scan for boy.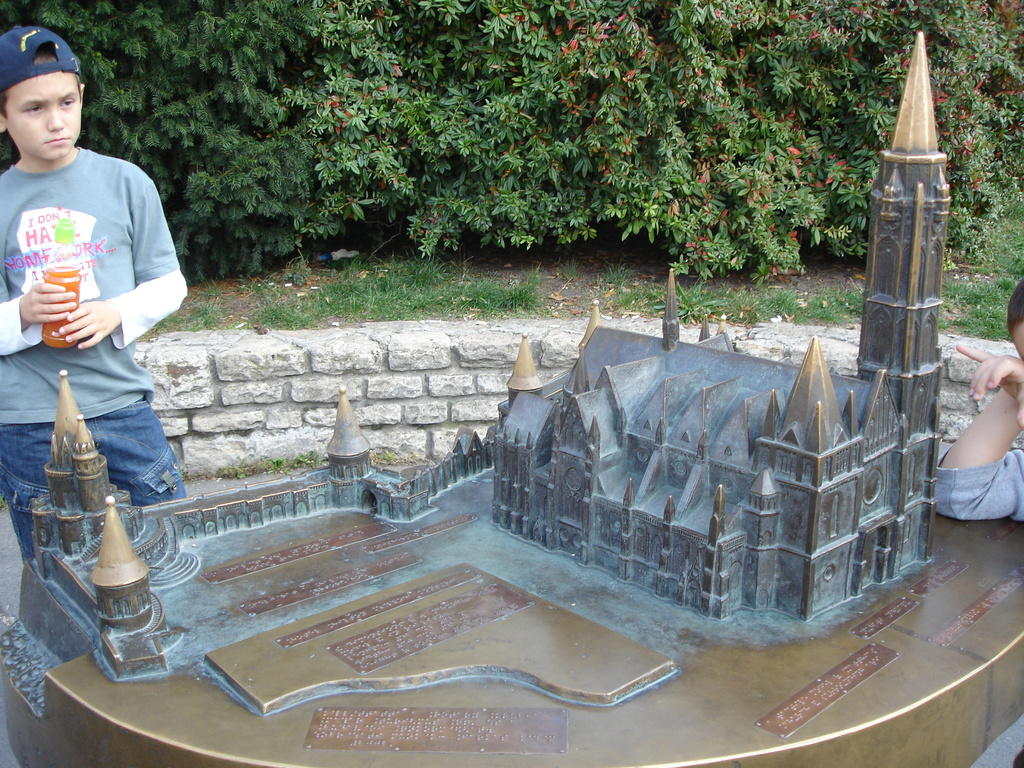
Scan result: (left=0, top=26, right=195, bottom=575).
